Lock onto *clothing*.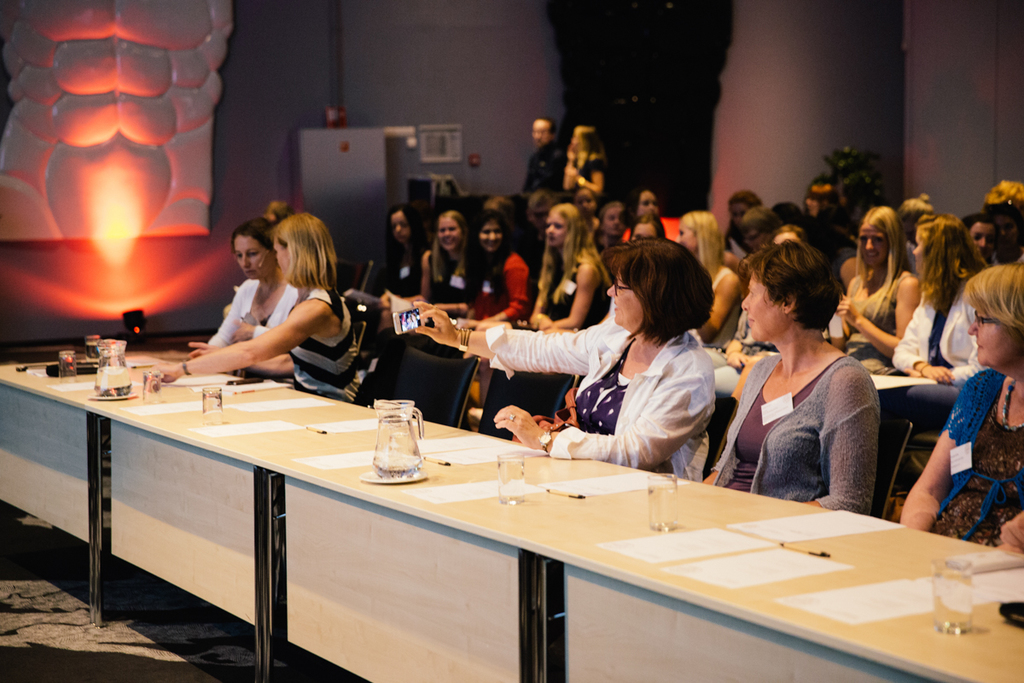
Locked: locate(726, 324, 891, 517).
